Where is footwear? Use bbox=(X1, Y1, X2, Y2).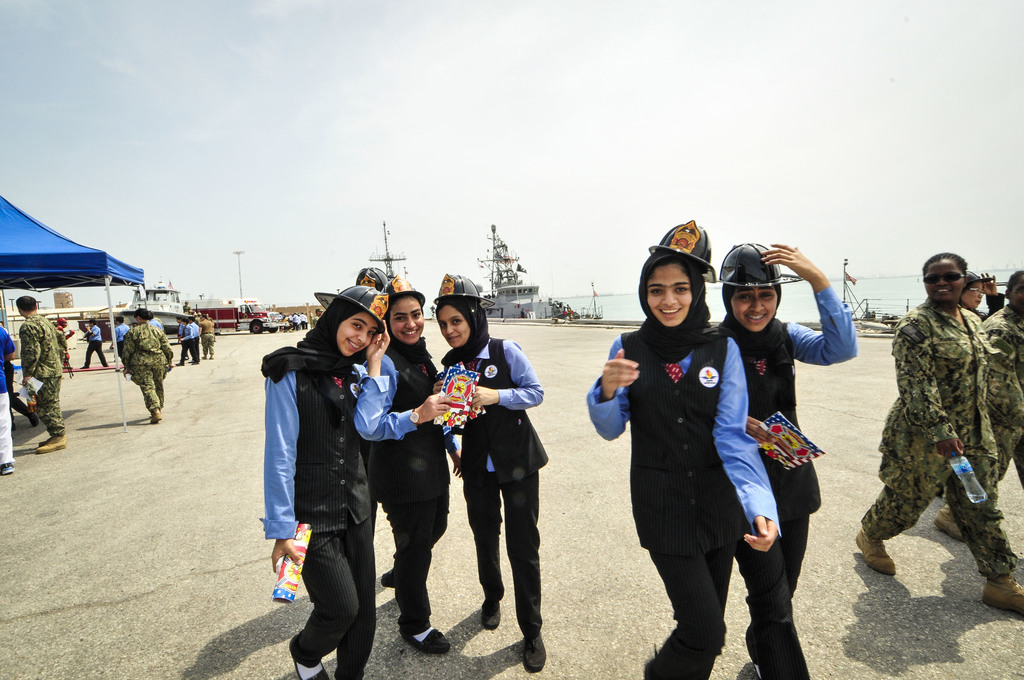
bbox=(152, 408, 164, 422).
